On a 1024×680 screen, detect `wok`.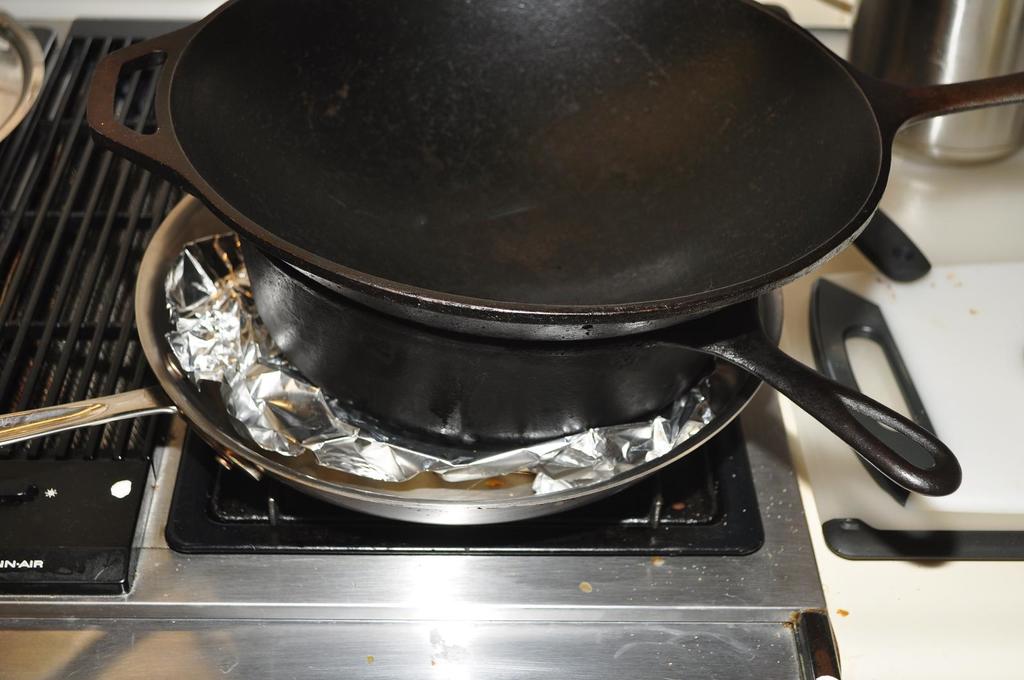
rect(66, 0, 1023, 324).
